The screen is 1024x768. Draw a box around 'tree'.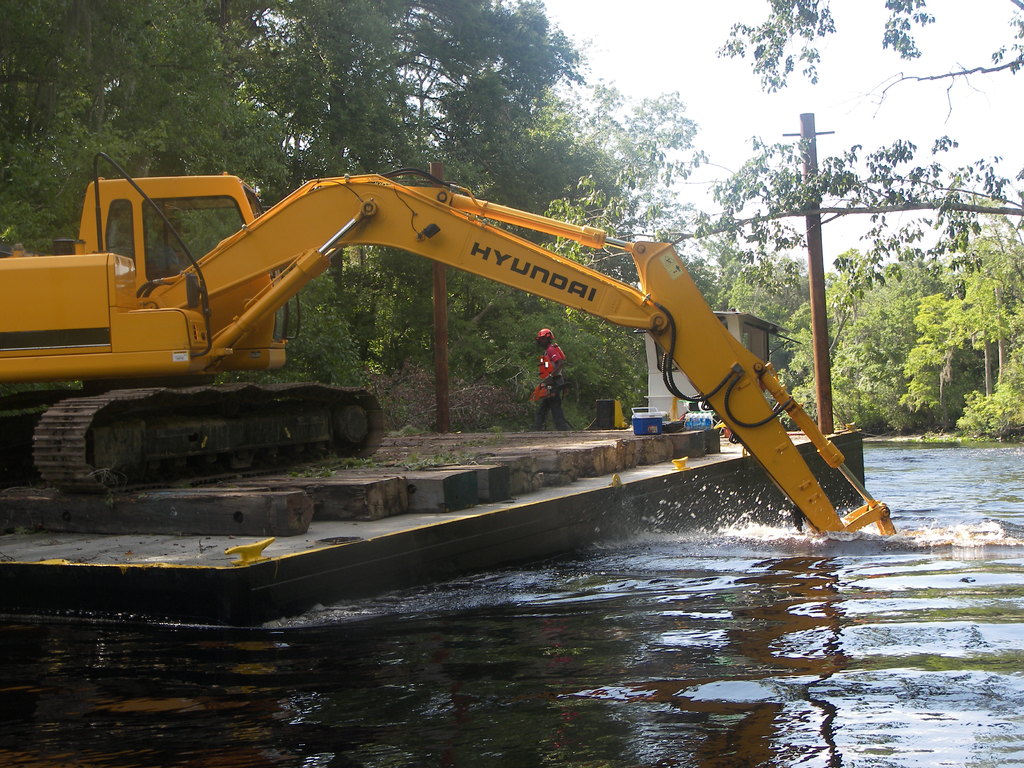
left=711, top=252, right=856, bottom=438.
